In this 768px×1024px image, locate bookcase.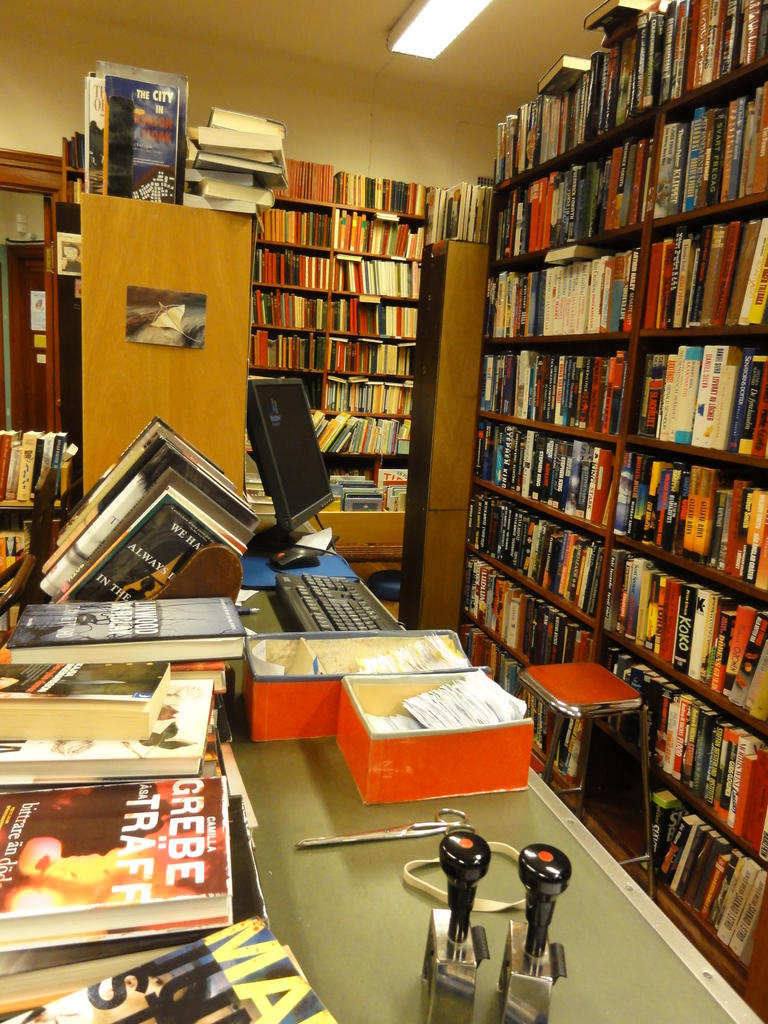
Bounding box: Rect(47, 59, 285, 531).
